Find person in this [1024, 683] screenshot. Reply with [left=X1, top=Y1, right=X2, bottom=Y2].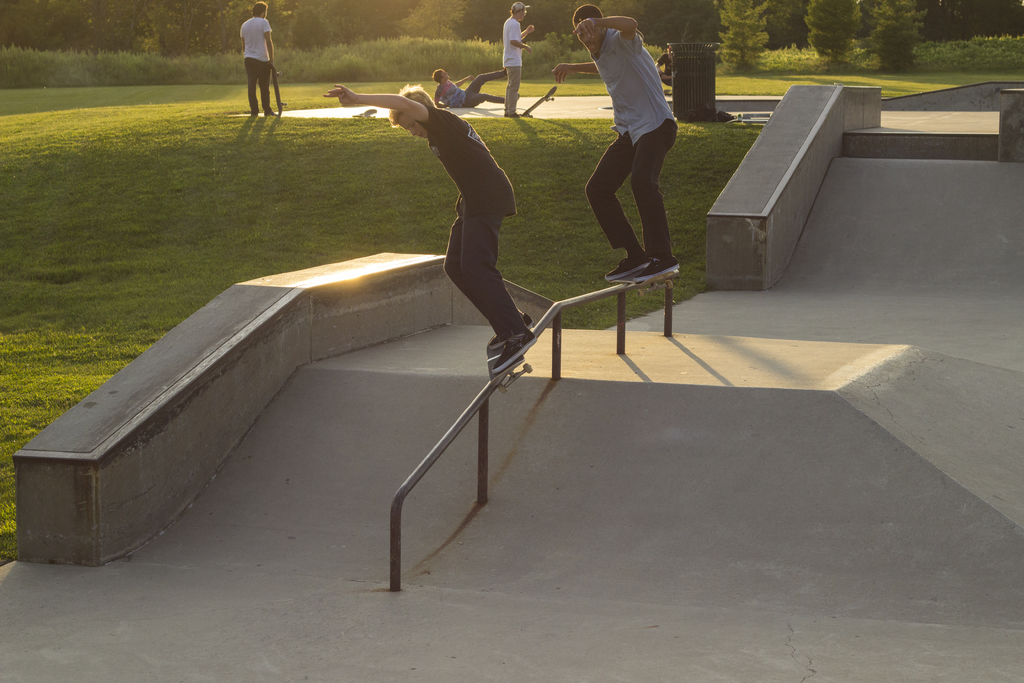
[left=240, top=1, right=278, bottom=114].
